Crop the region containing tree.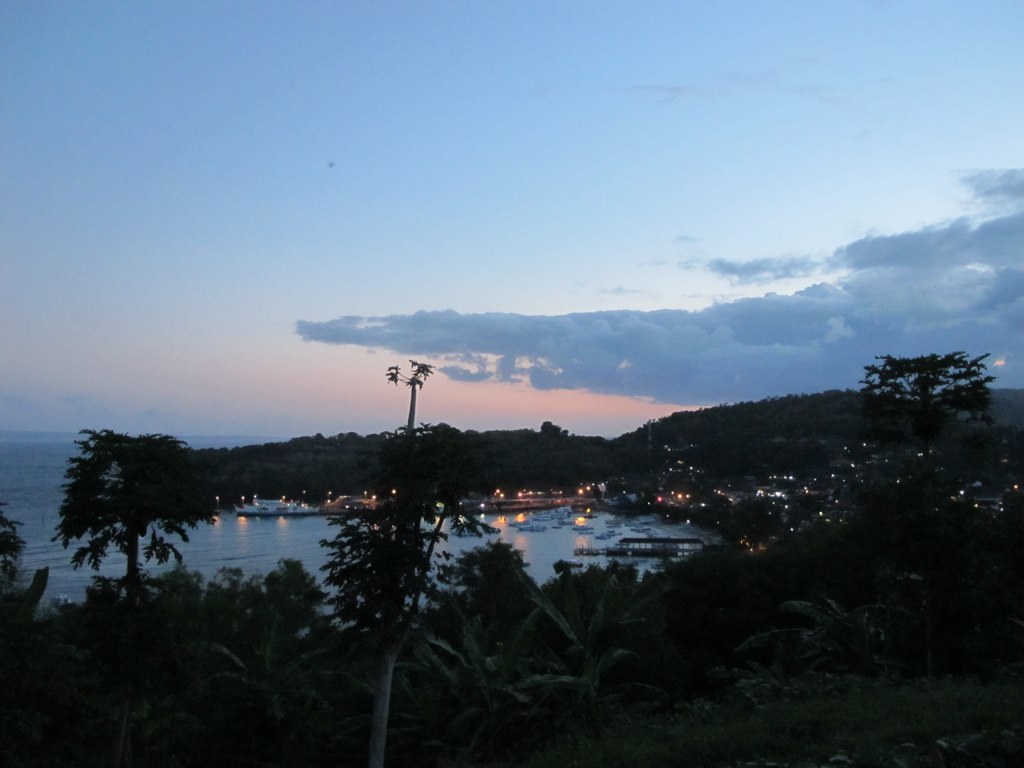
Crop region: bbox=(385, 360, 445, 427).
